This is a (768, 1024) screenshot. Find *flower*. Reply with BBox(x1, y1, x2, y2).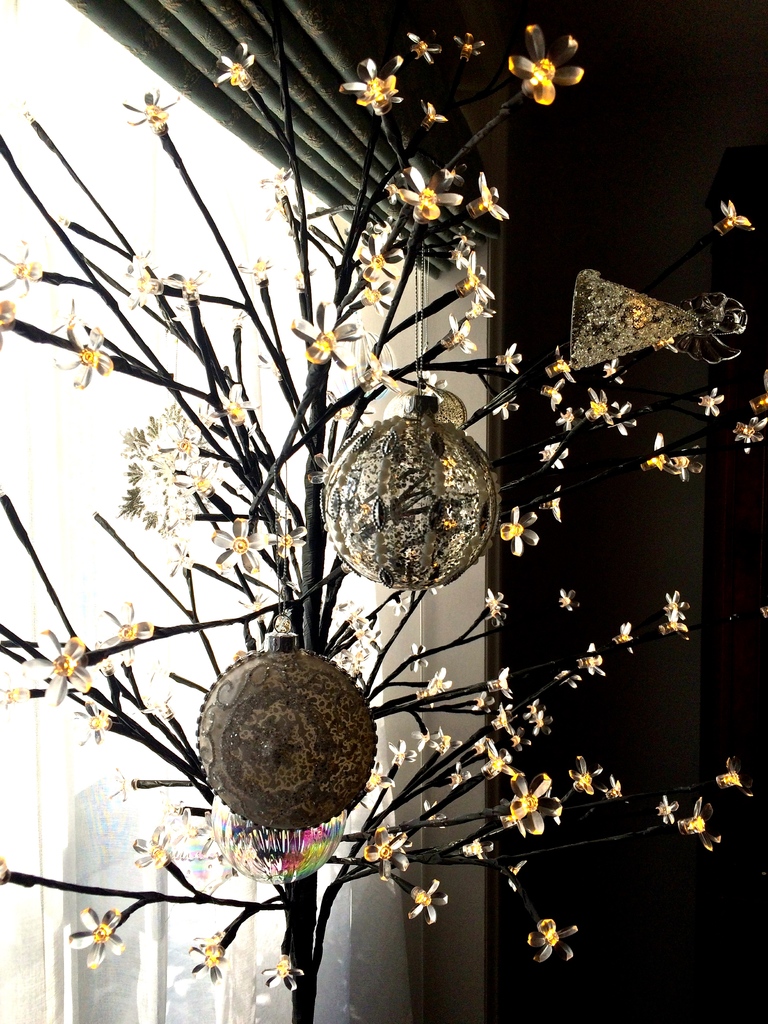
BBox(552, 344, 578, 388).
